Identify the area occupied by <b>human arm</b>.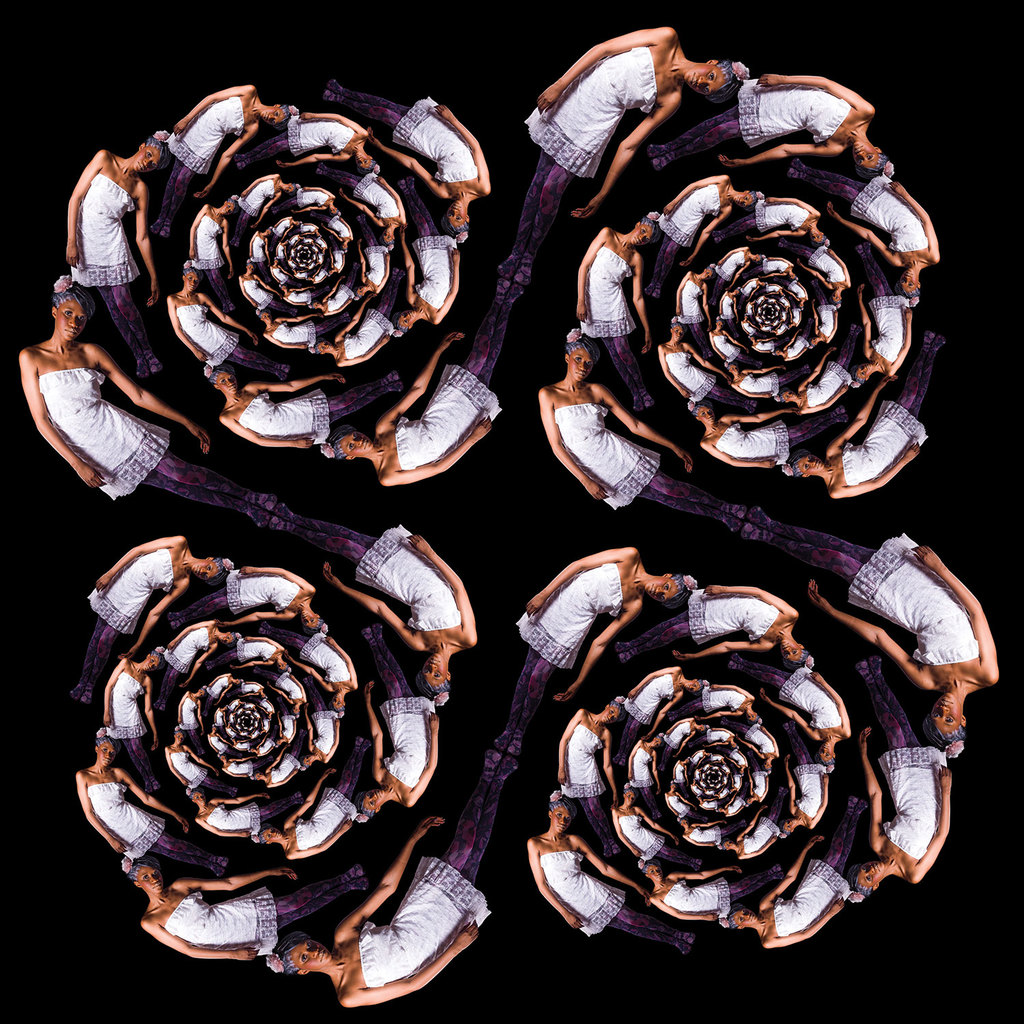
Area: x1=433, y1=101, x2=492, y2=193.
